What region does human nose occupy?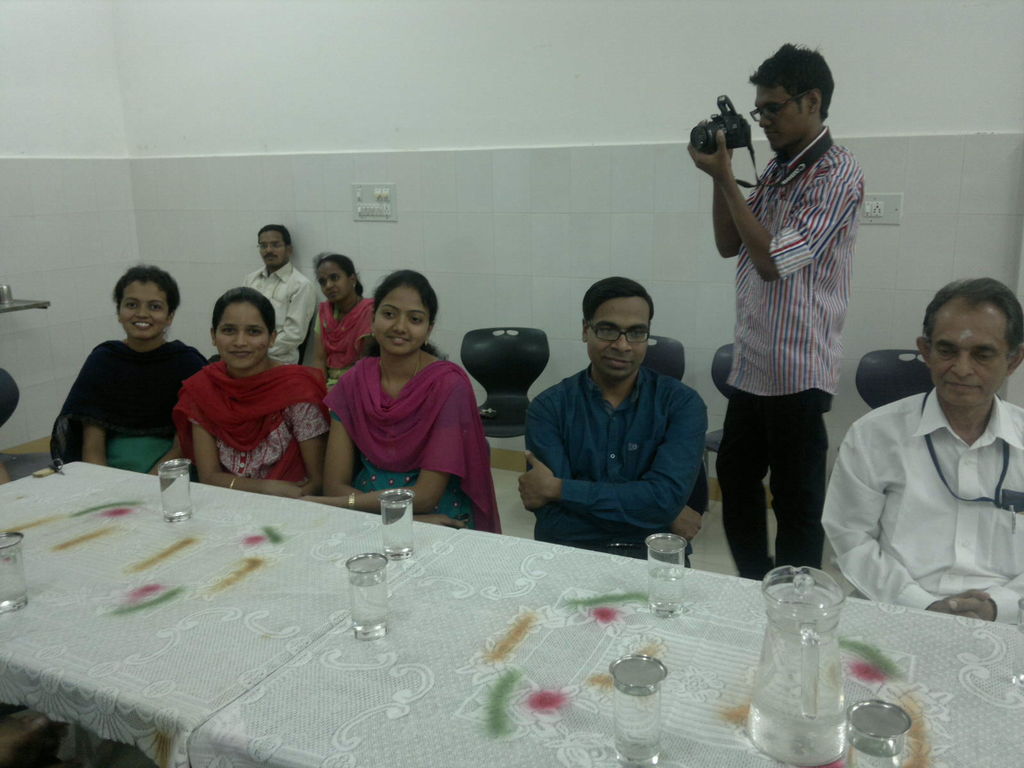
760,115,771,125.
